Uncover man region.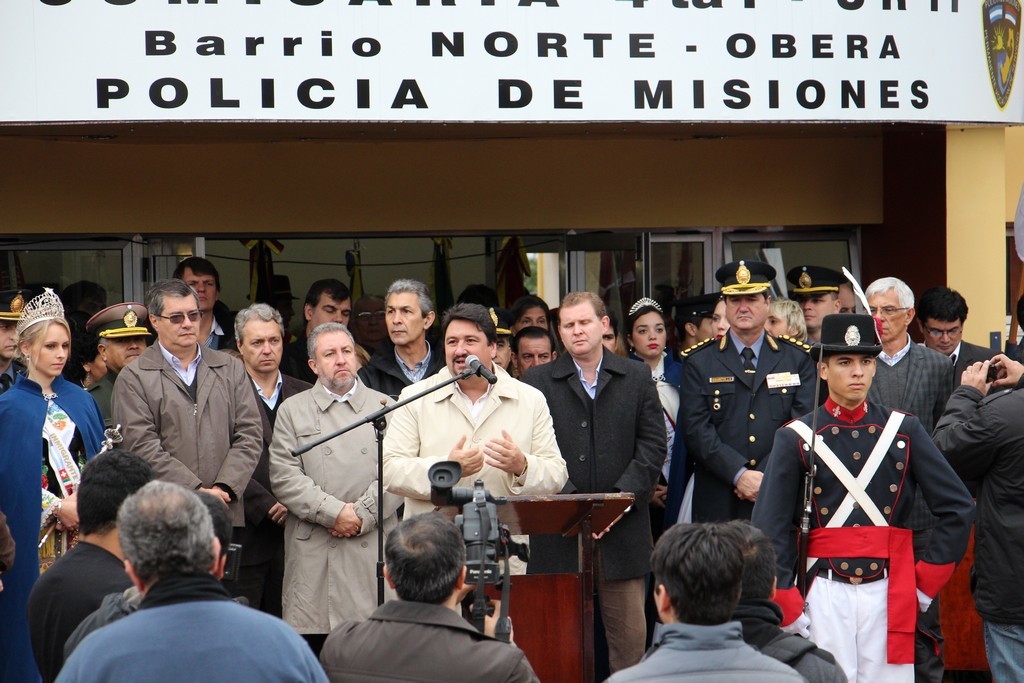
Uncovered: detection(924, 344, 1023, 682).
